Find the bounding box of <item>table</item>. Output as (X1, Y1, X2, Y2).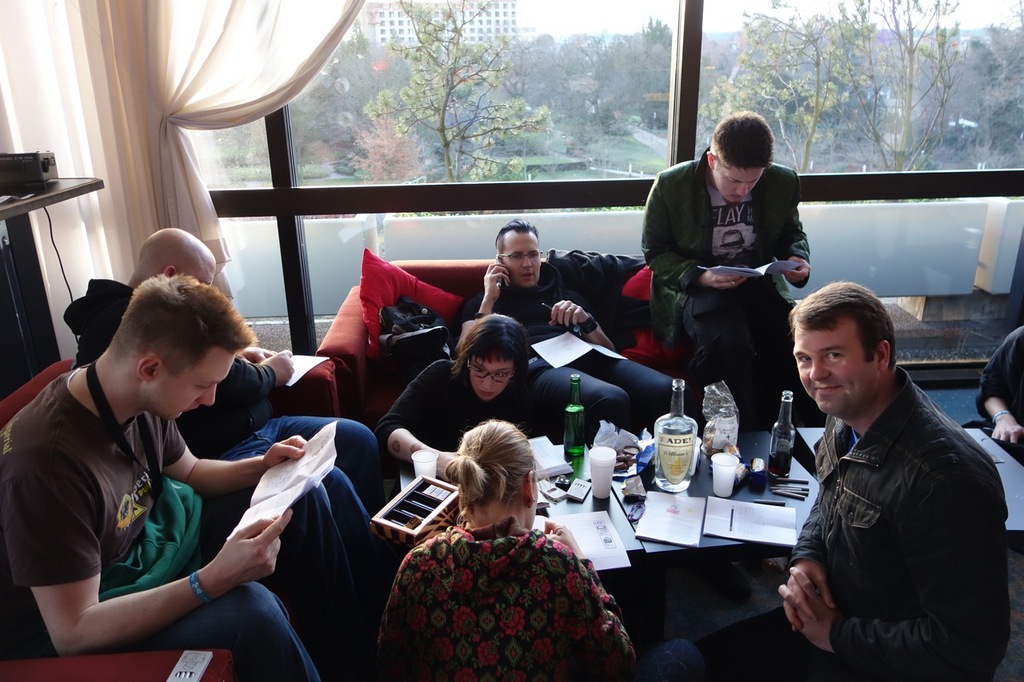
(794, 422, 1023, 538).
